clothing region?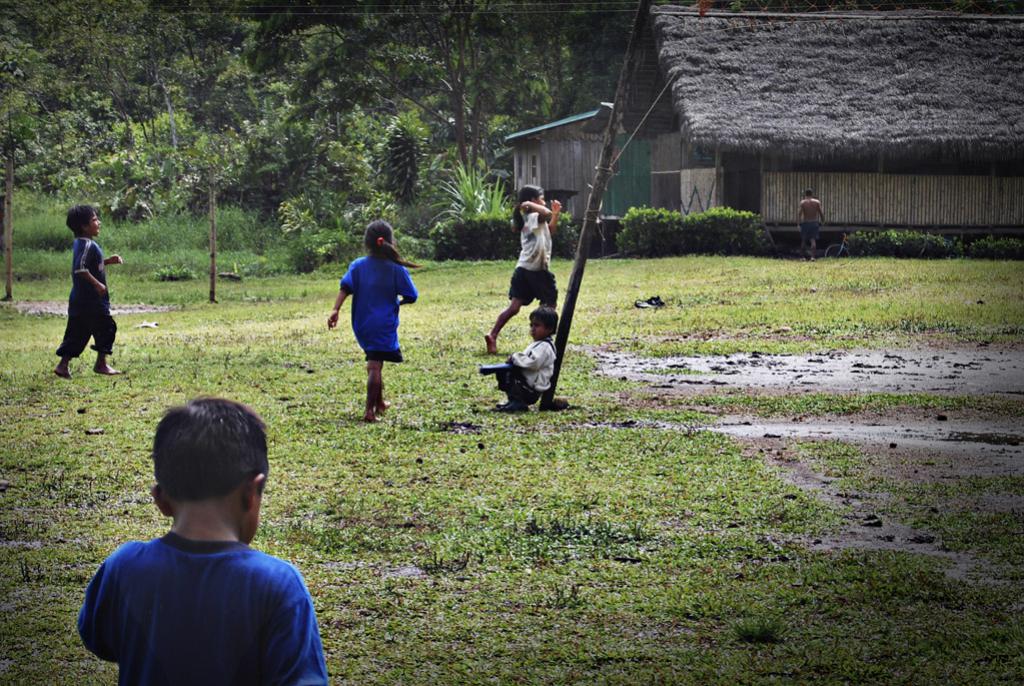
76:500:311:676
